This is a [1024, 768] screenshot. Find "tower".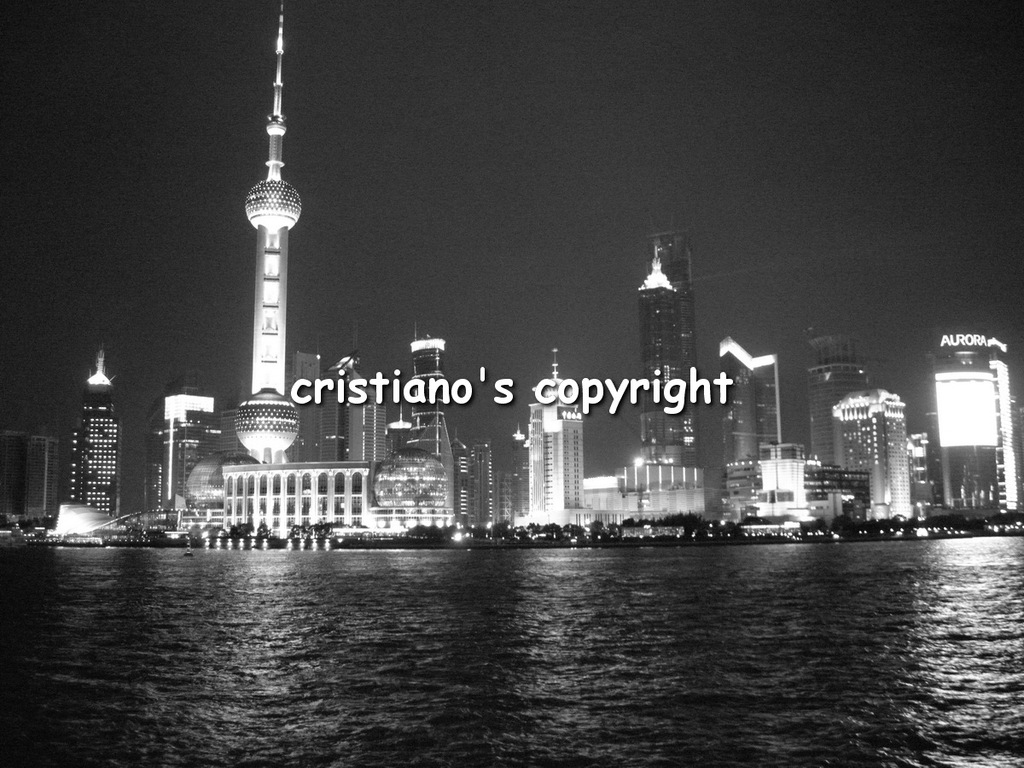
Bounding box: [x1=812, y1=336, x2=872, y2=464].
